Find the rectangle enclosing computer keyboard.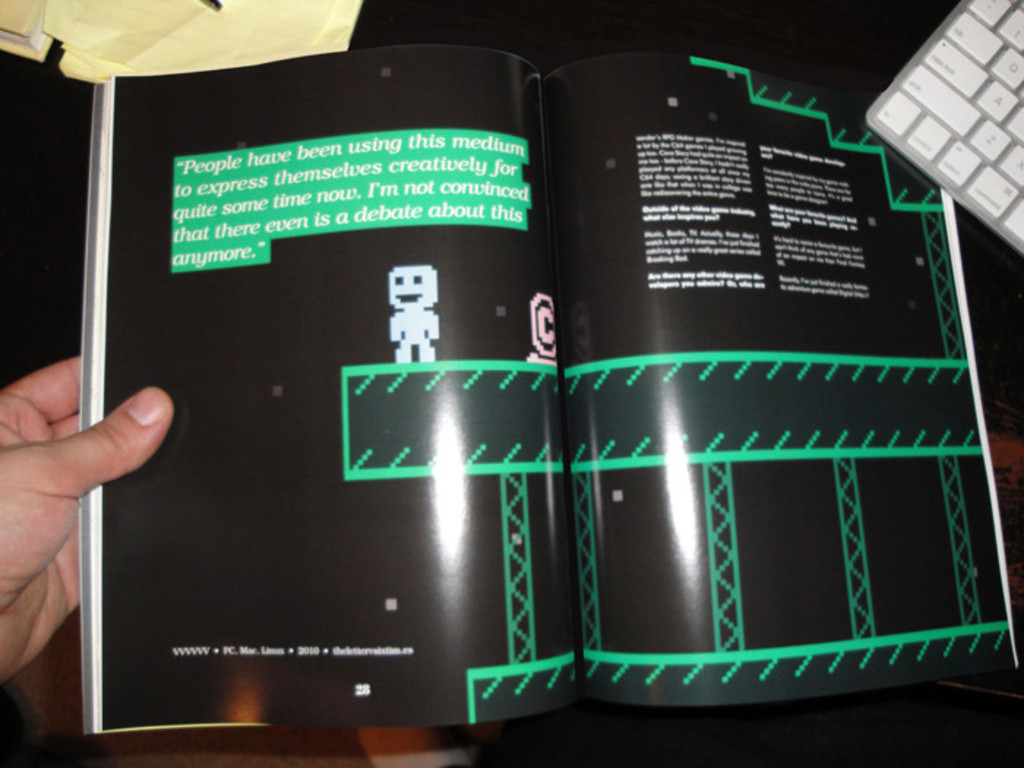
x1=860, y1=0, x2=1023, y2=250.
